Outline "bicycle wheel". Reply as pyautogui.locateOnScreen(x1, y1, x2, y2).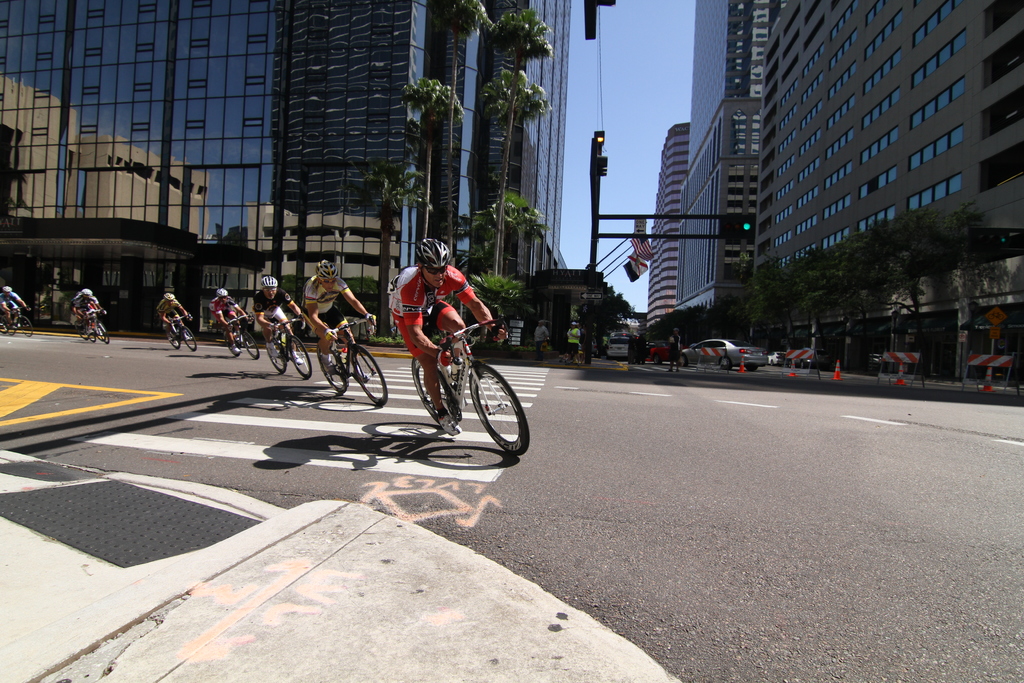
pyautogui.locateOnScreen(262, 342, 287, 375).
